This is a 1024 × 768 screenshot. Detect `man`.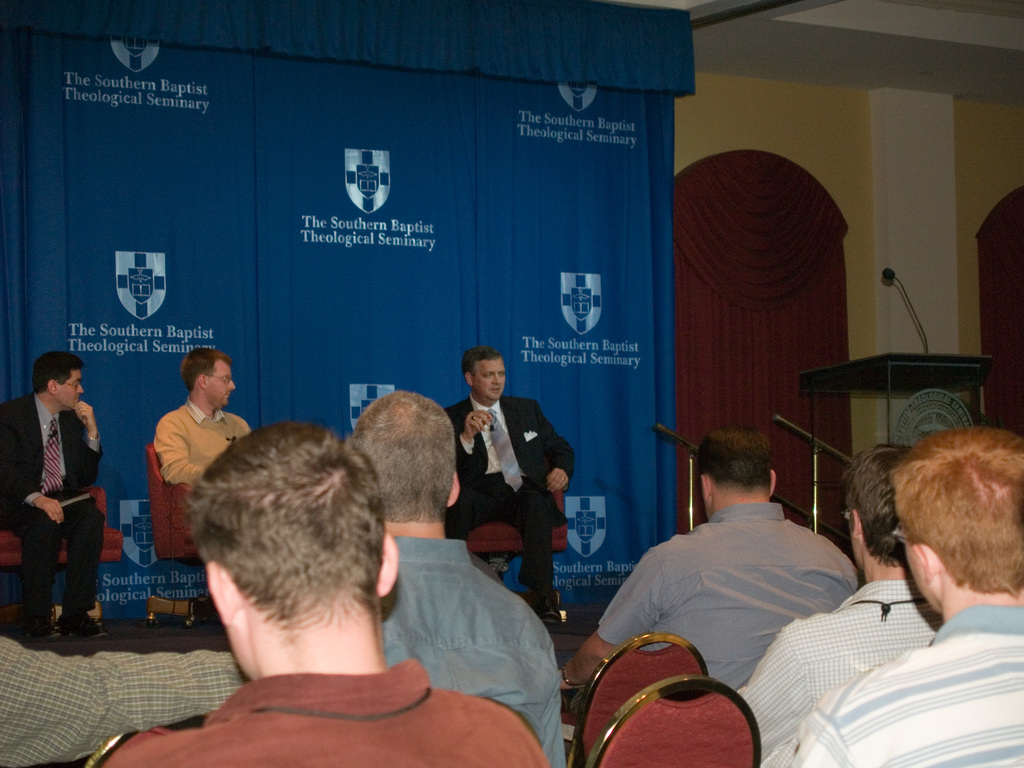
[89, 412, 553, 763].
